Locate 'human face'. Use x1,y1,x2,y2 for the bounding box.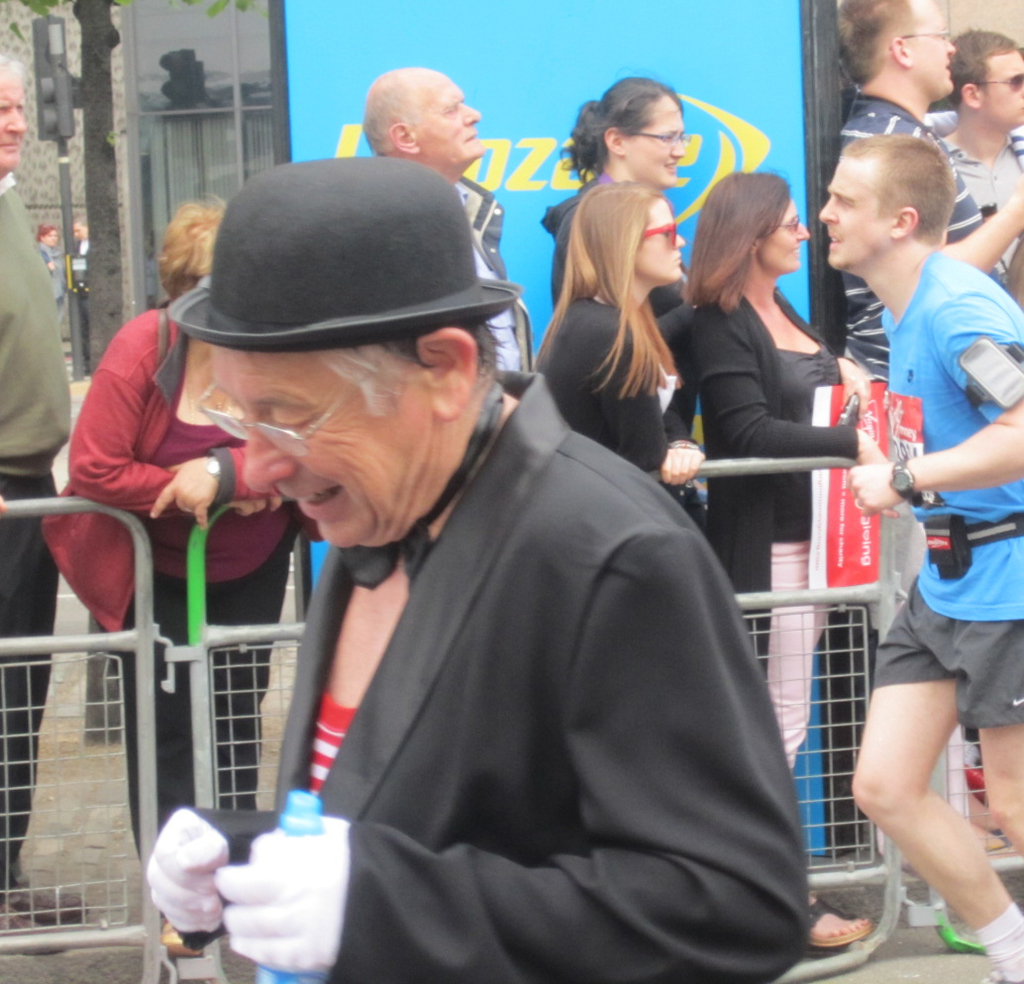
815,157,895,267.
